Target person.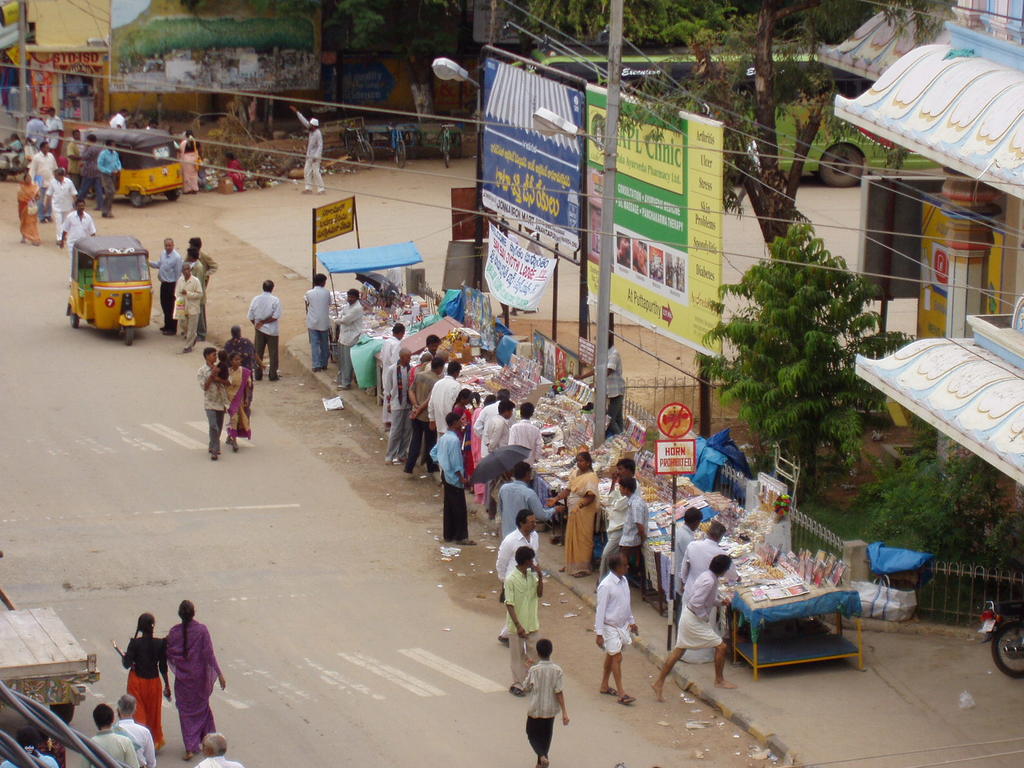
Target region: bbox=(31, 138, 57, 221).
